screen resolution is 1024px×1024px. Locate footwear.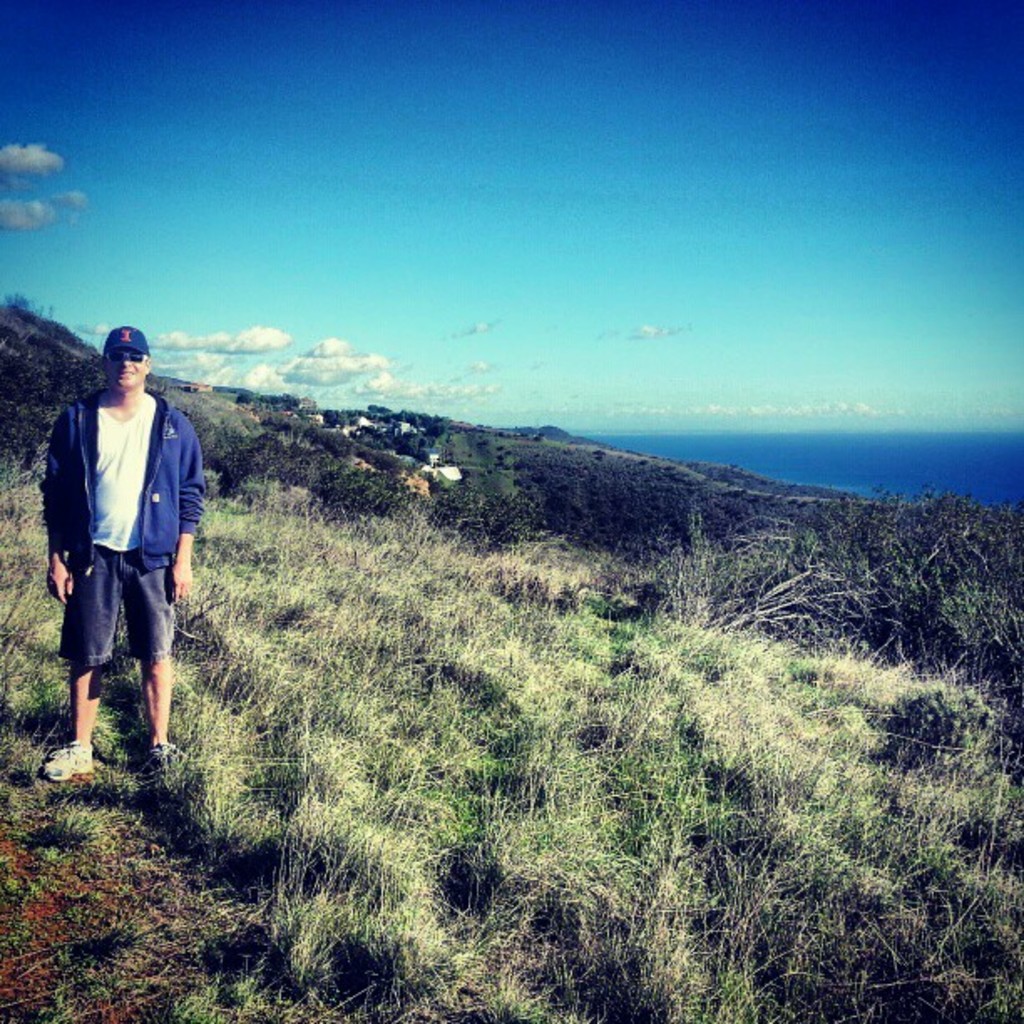
{"x1": 37, "y1": 740, "x2": 97, "y2": 783}.
